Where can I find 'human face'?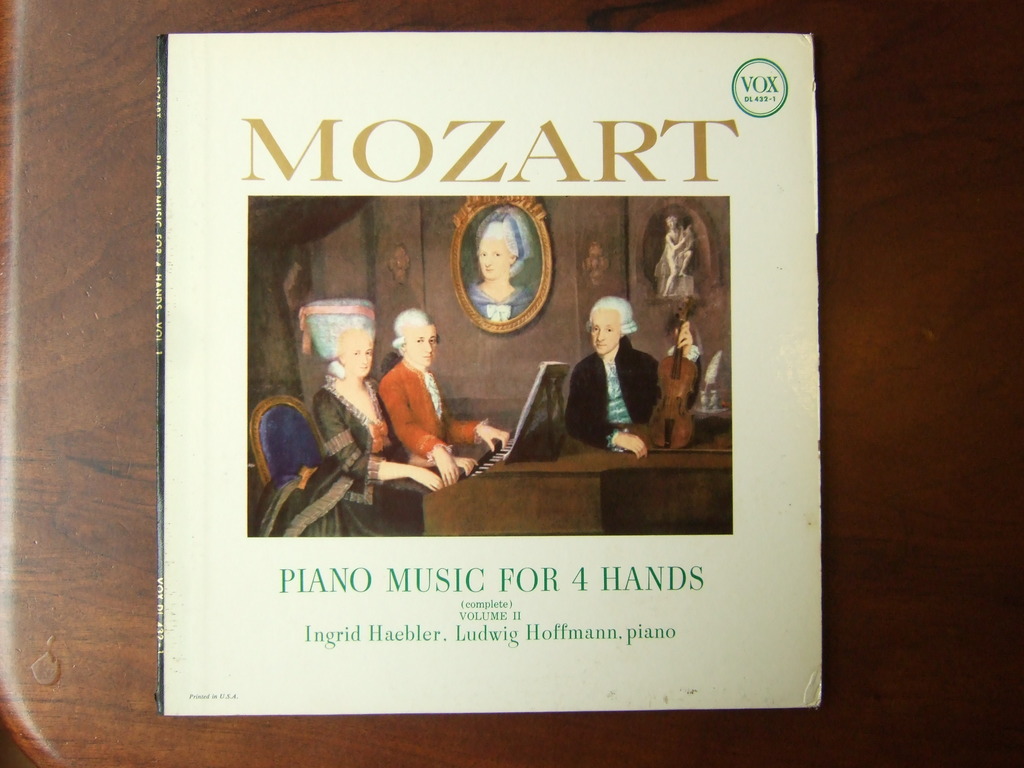
You can find it at 339:328:374:381.
